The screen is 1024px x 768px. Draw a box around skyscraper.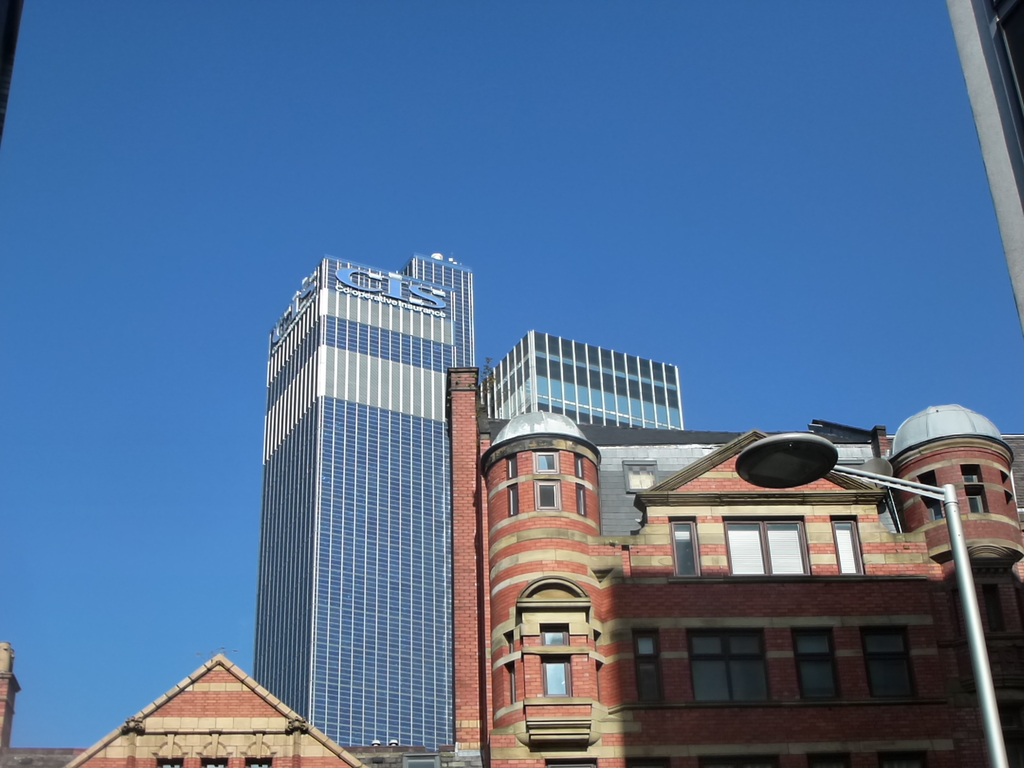
233:264:501:764.
